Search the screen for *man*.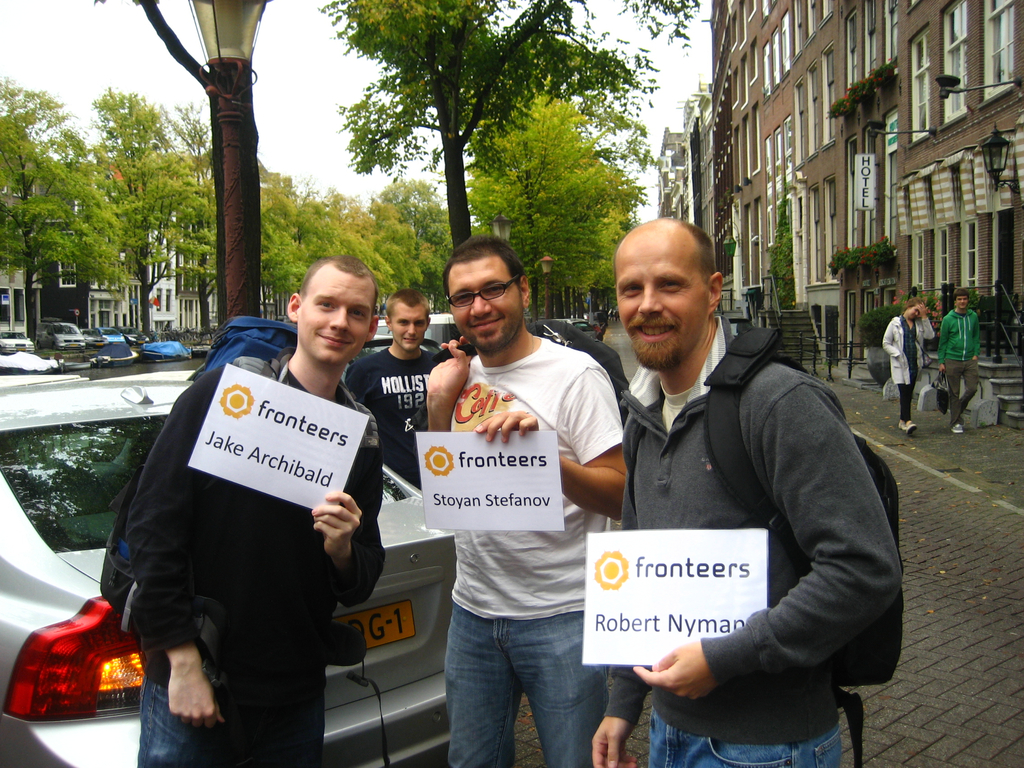
Found at 345:291:470:485.
